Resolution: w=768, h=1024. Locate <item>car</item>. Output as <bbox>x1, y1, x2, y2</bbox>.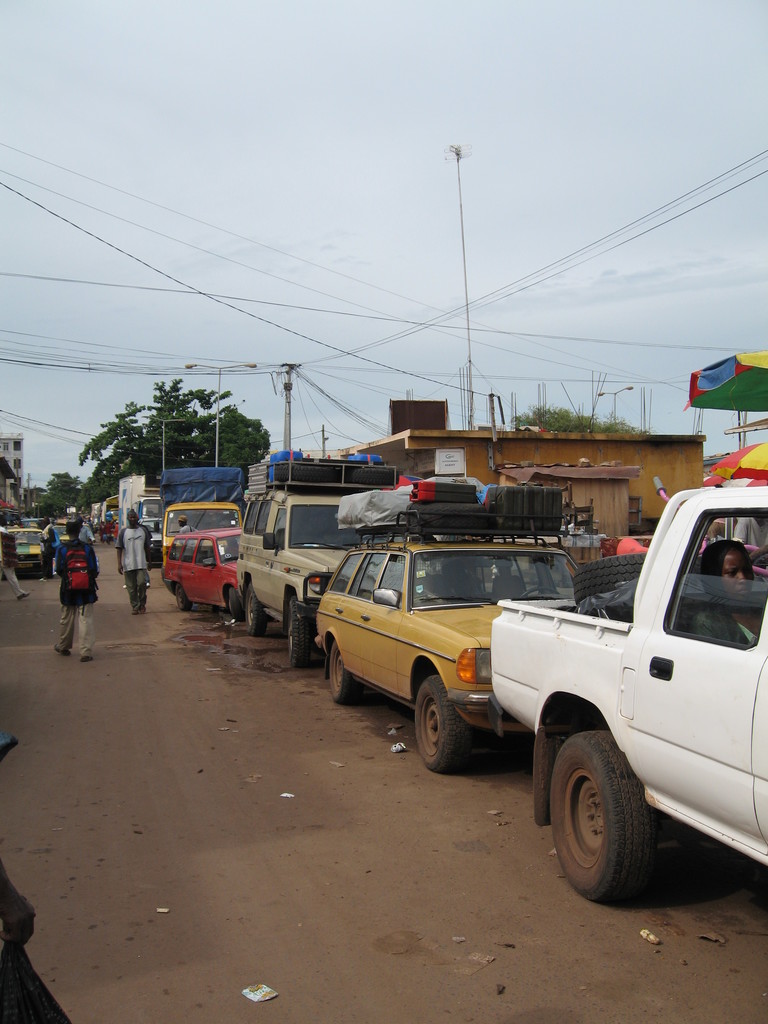
<bbox>94, 512, 131, 541</bbox>.
